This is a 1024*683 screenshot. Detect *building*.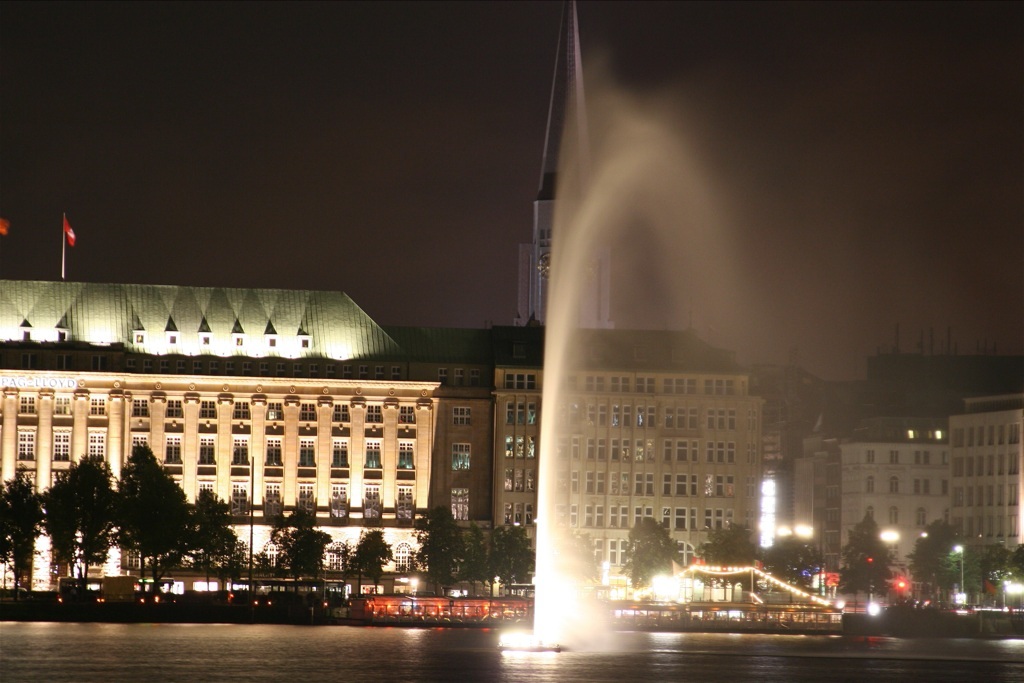
<box>513,0,615,325</box>.
